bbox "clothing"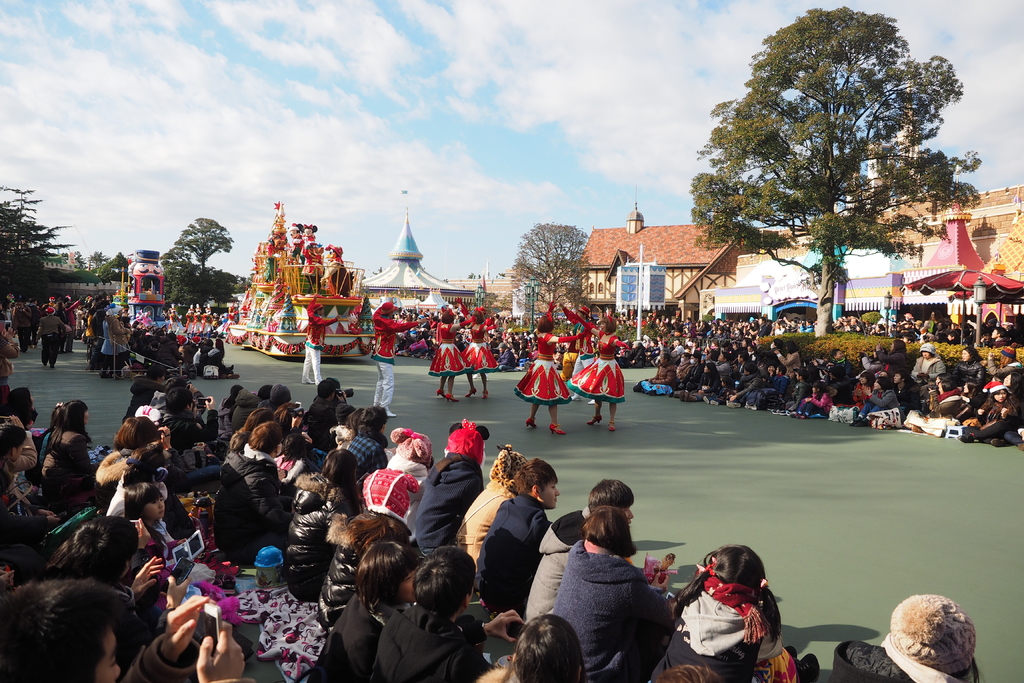
{"x1": 518, "y1": 338, "x2": 568, "y2": 404}
